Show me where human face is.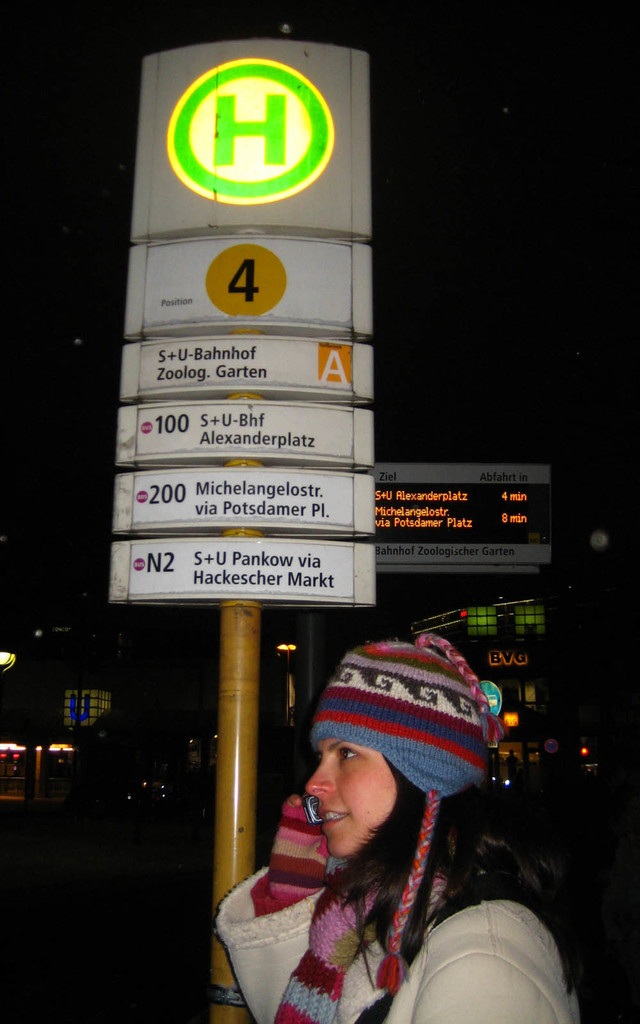
human face is at [left=307, top=741, right=394, bottom=857].
